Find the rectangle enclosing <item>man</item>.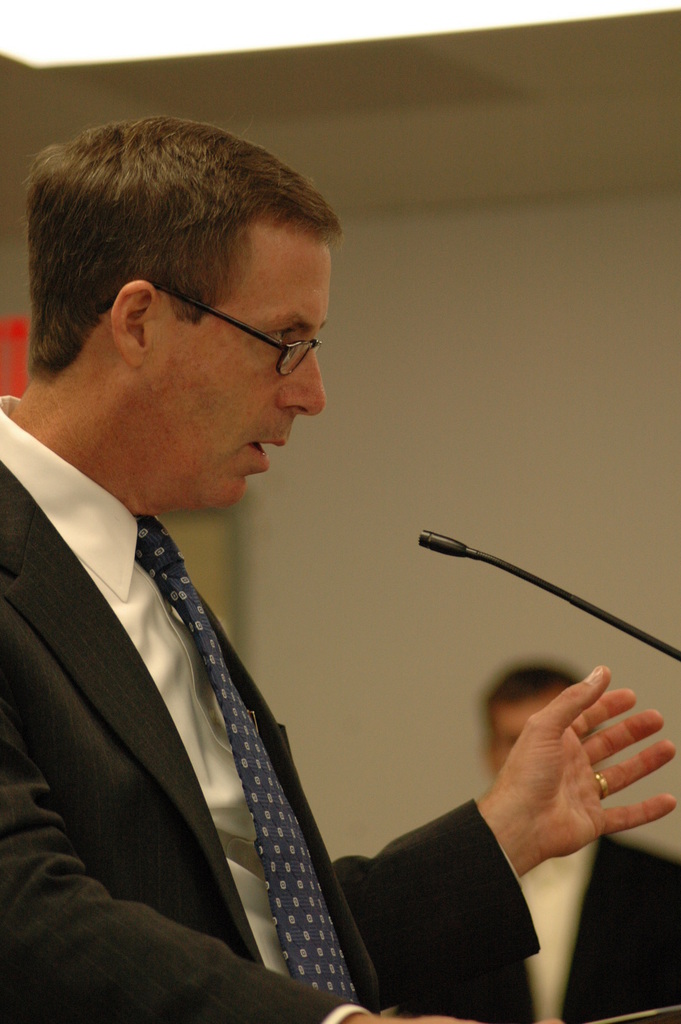
bbox(340, 609, 680, 997).
